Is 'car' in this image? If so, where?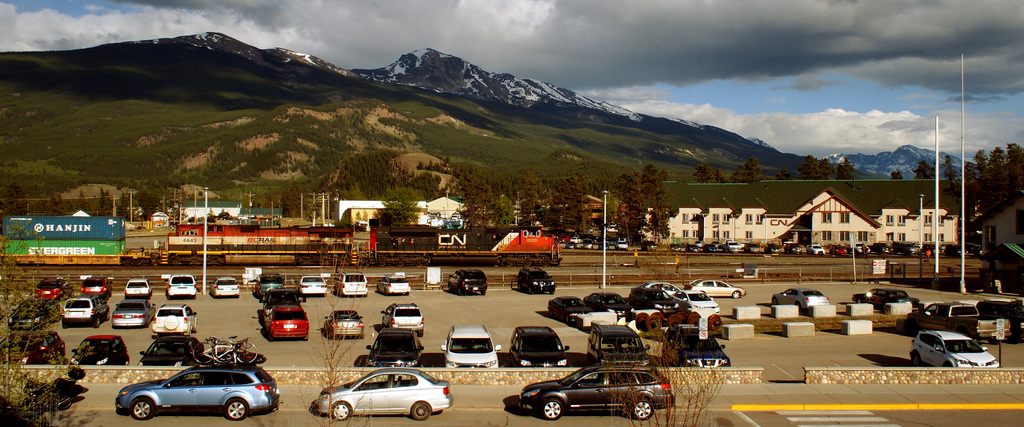
Yes, at BBox(381, 298, 422, 335).
